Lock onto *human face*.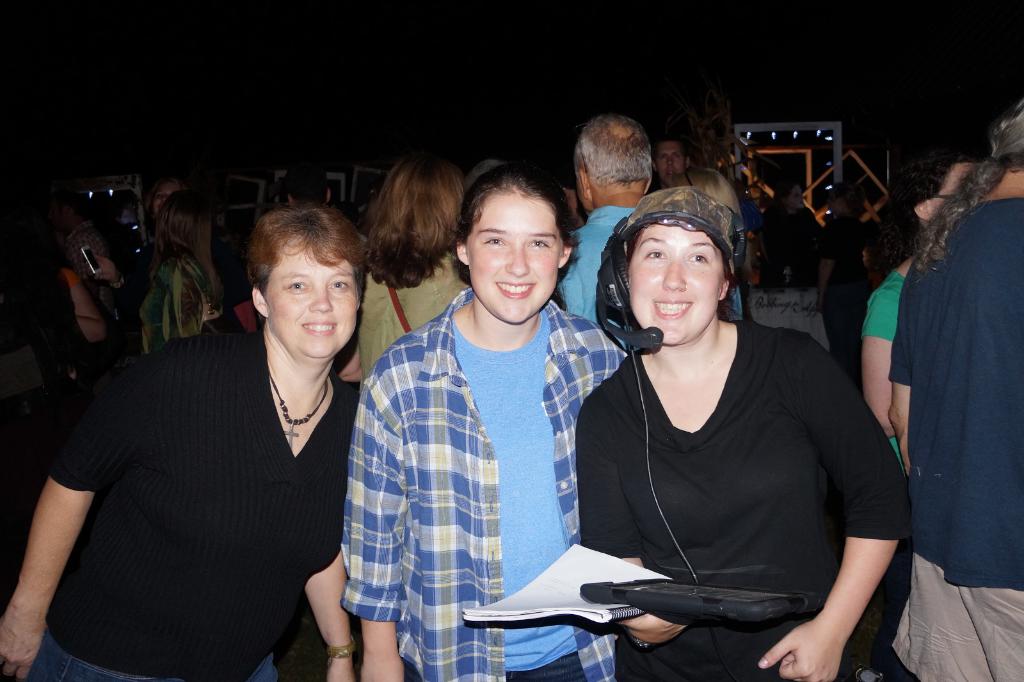
Locked: 265 237 359 361.
